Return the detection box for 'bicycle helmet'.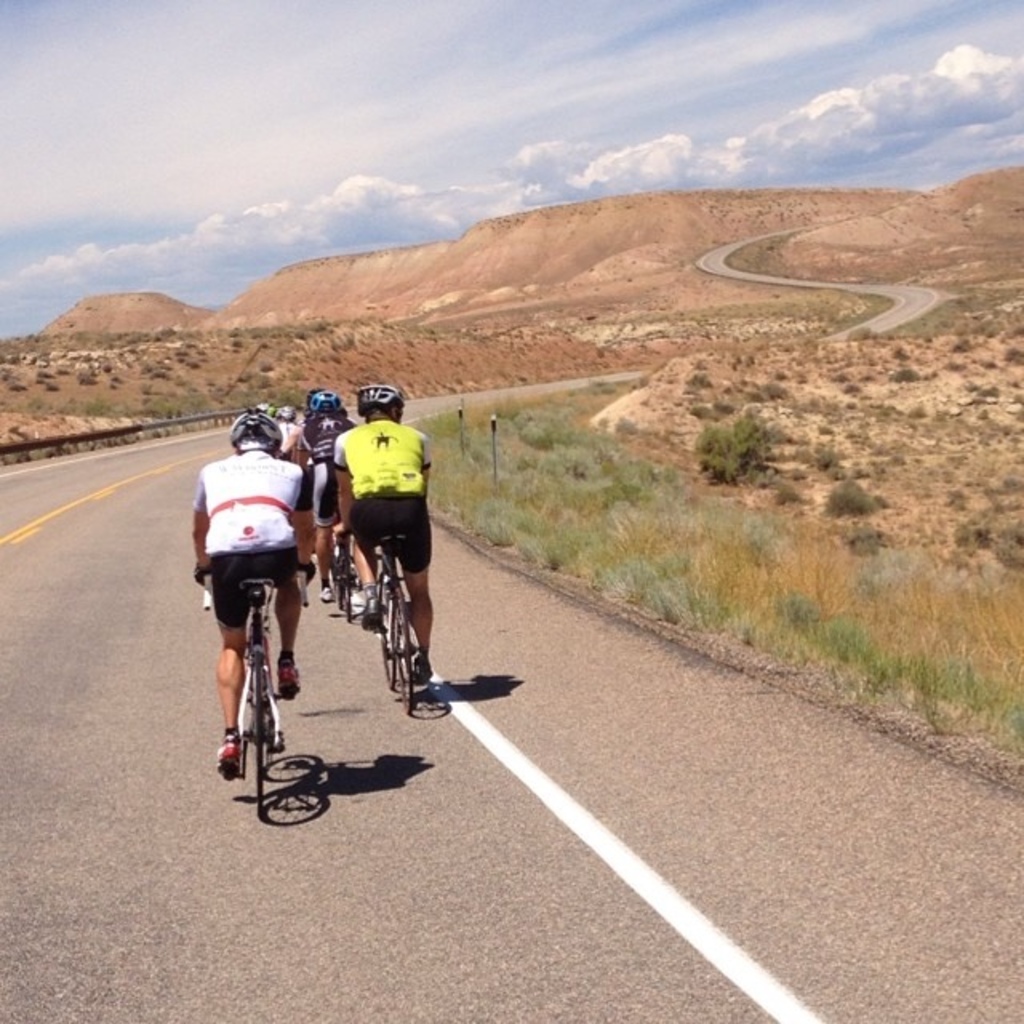
[229, 414, 280, 456].
